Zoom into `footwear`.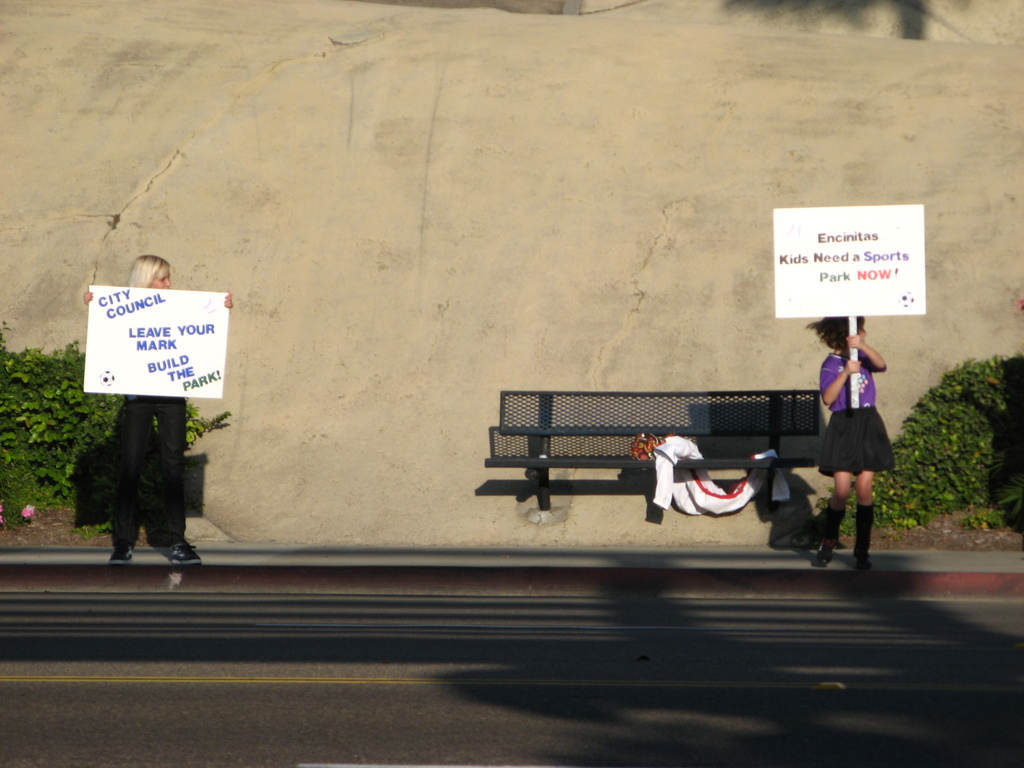
Zoom target: (left=107, top=547, right=131, bottom=566).
